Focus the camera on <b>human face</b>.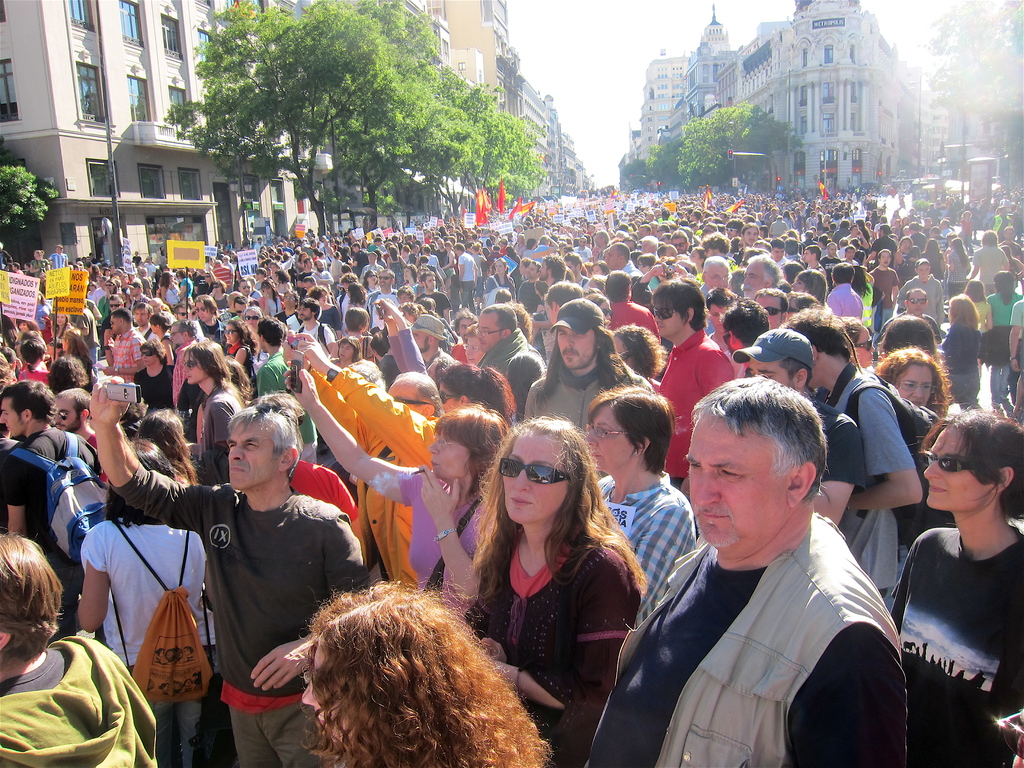
Focus region: 751:294:781:331.
